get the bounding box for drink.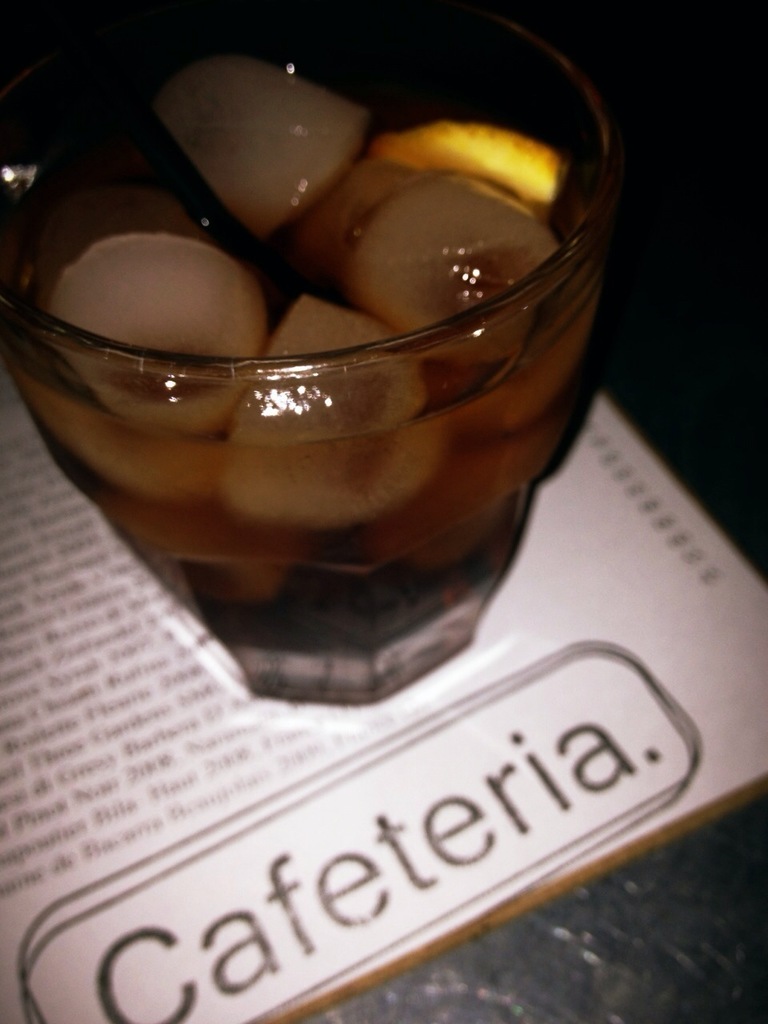
box=[12, 44, 627, 722].
